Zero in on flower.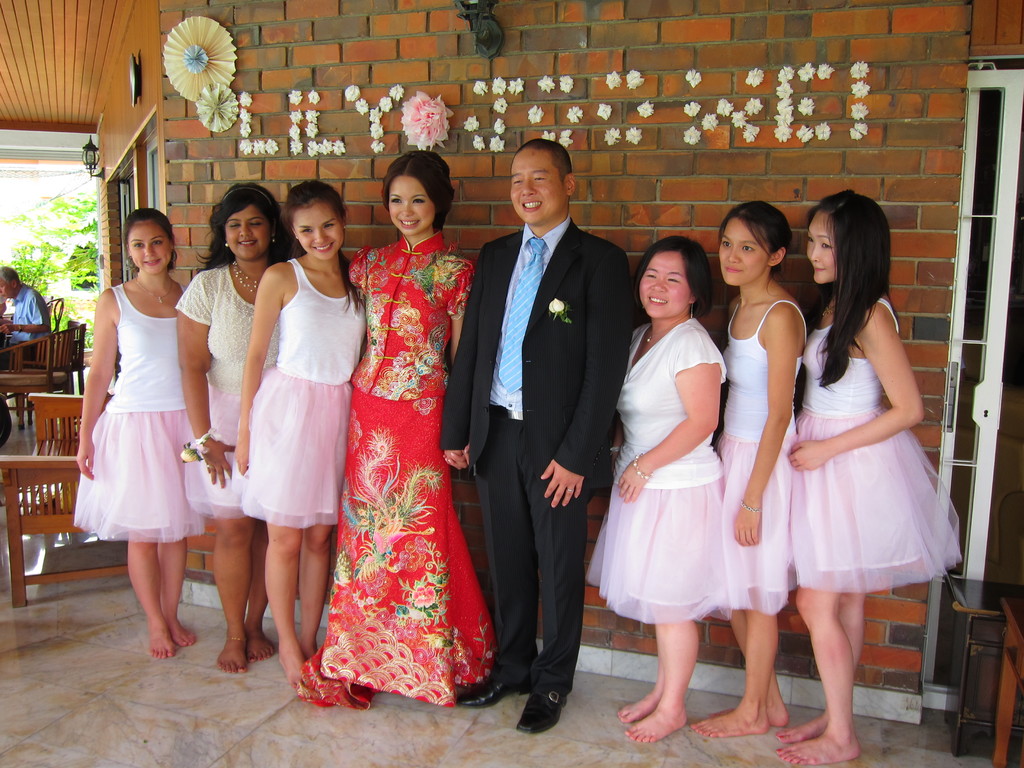
Zeroed in: [left=266, top=138, right=278, bottom=156].
